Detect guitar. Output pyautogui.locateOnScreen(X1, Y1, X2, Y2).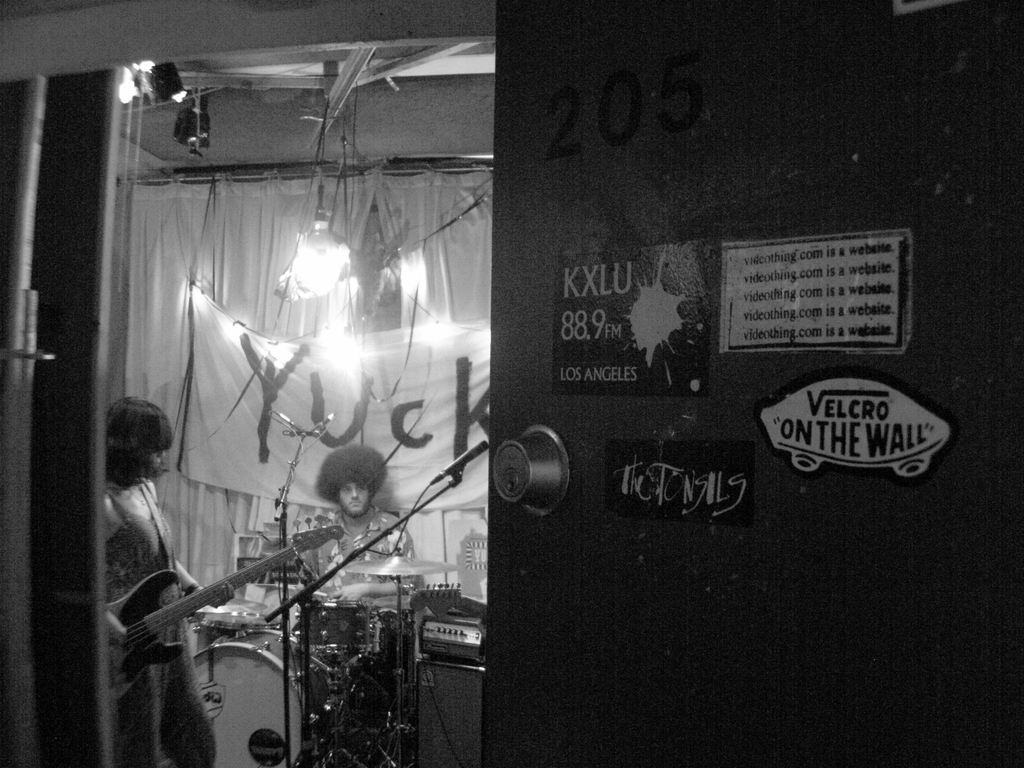
pyautogui.locateOnScreen(104, 501, 346, 696).
